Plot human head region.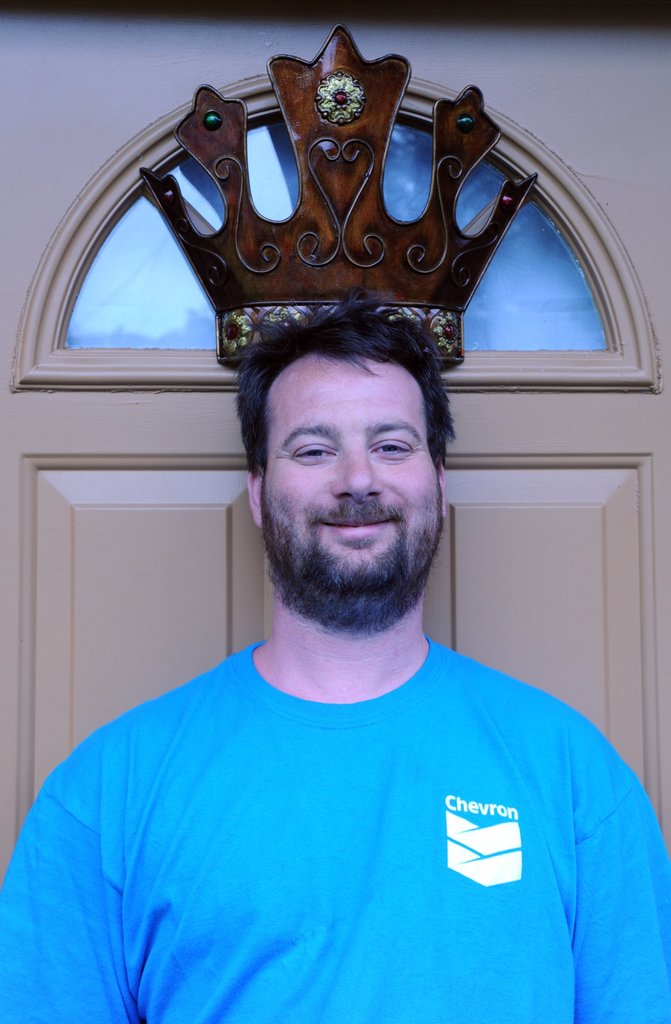
Plotted at 230, 312, 464, 587.
